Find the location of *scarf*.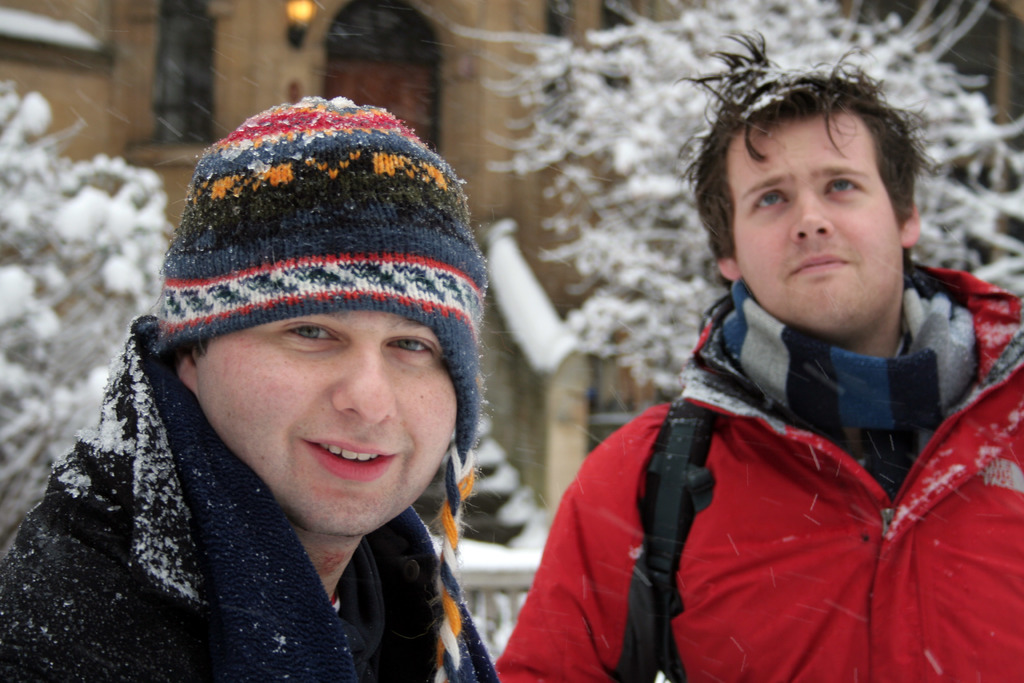
Location: x1=719 y1=279 x2=989 y2=445.
